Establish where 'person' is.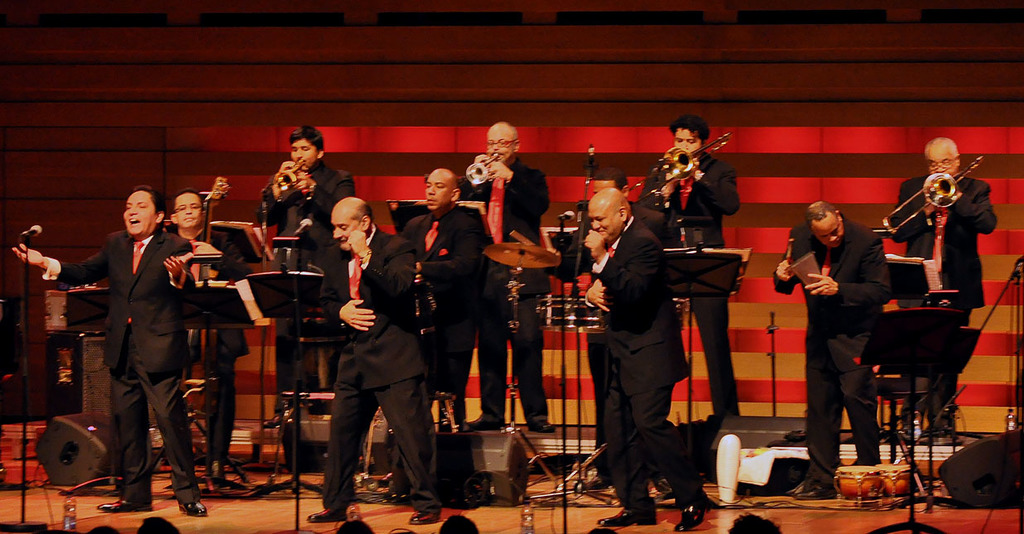
Established at [634,113,738,419].
